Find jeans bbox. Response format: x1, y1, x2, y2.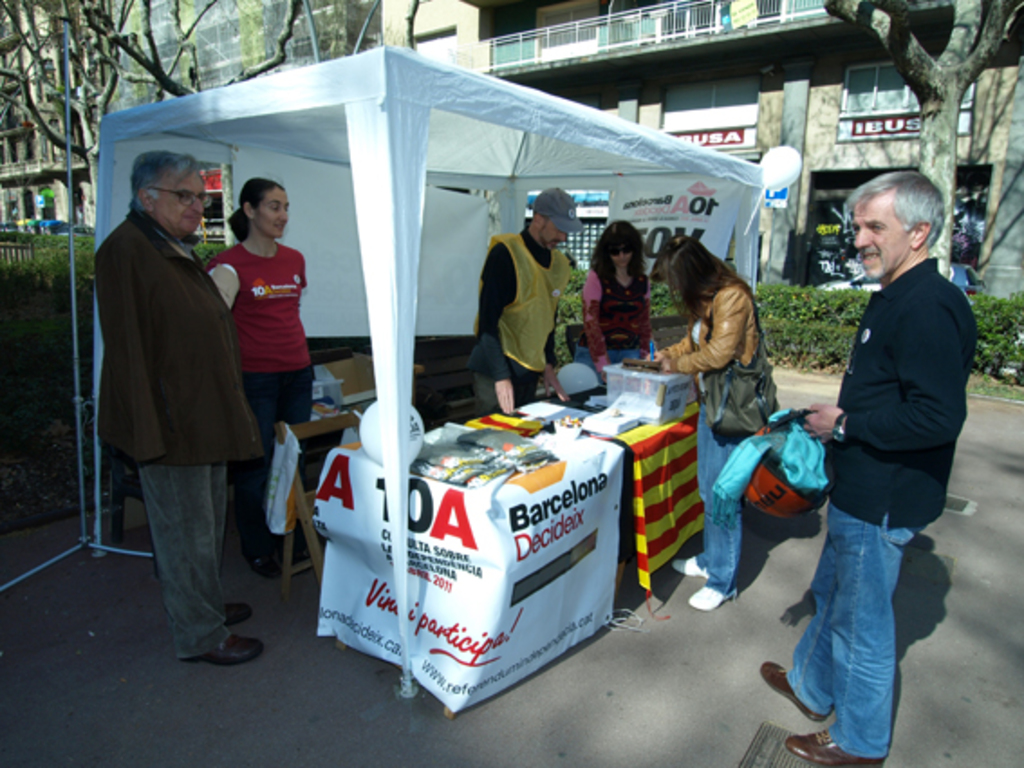
789, 492, 928, 763.
